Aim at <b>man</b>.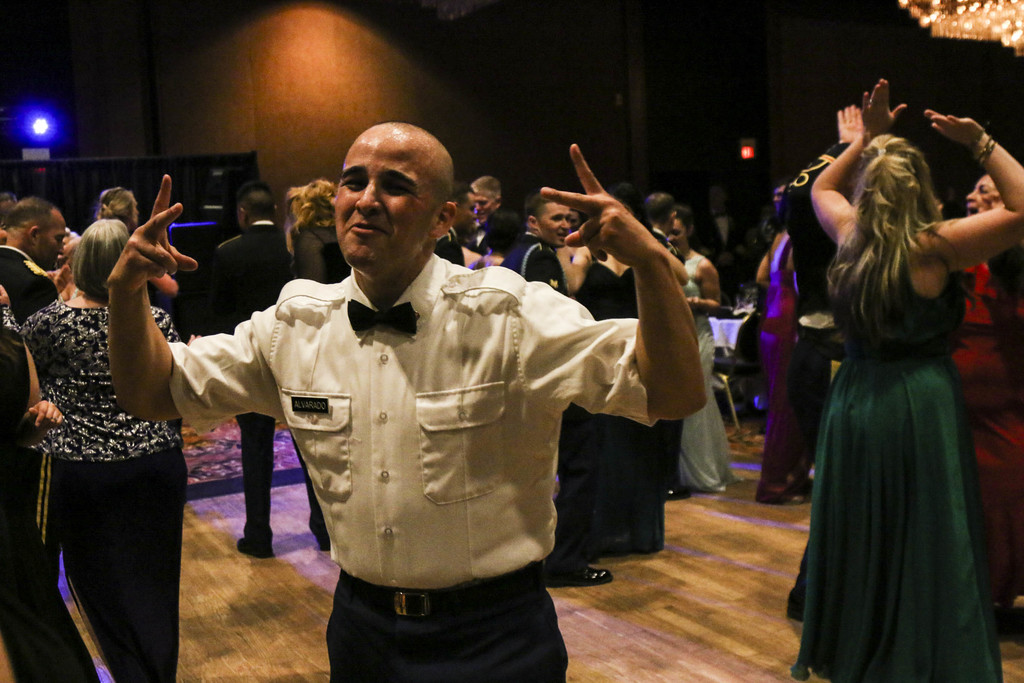
Aimed at detection(445, 177, 475, 235).
